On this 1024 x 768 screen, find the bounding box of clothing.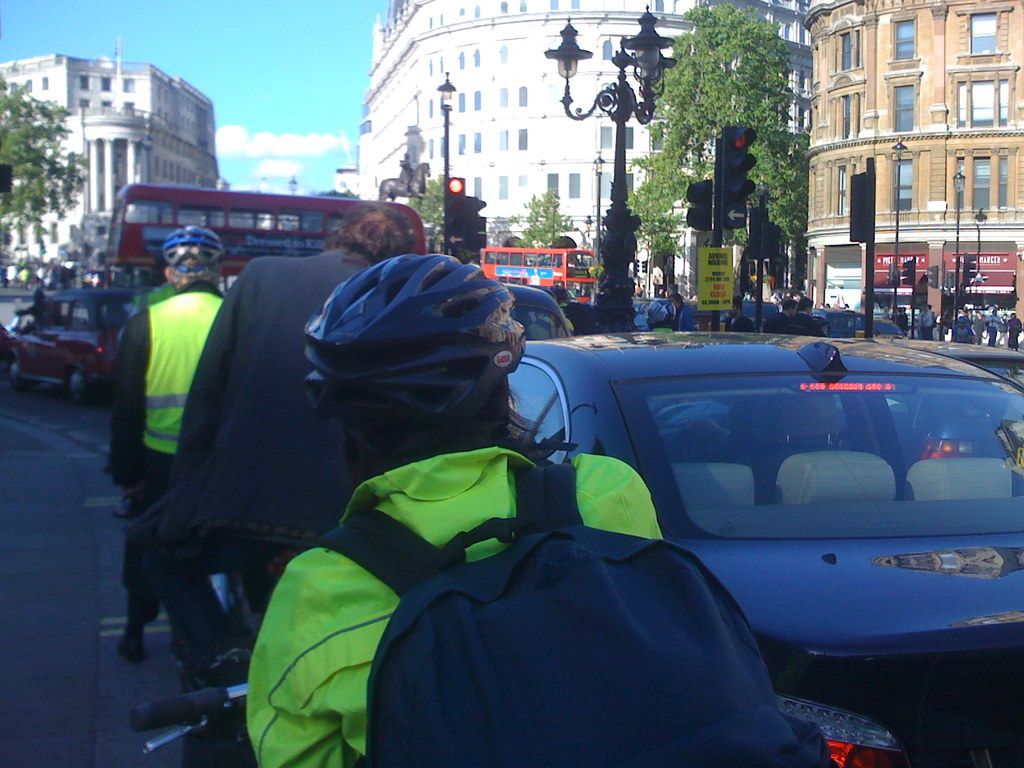
Bounding box: 166:238:382:646.
